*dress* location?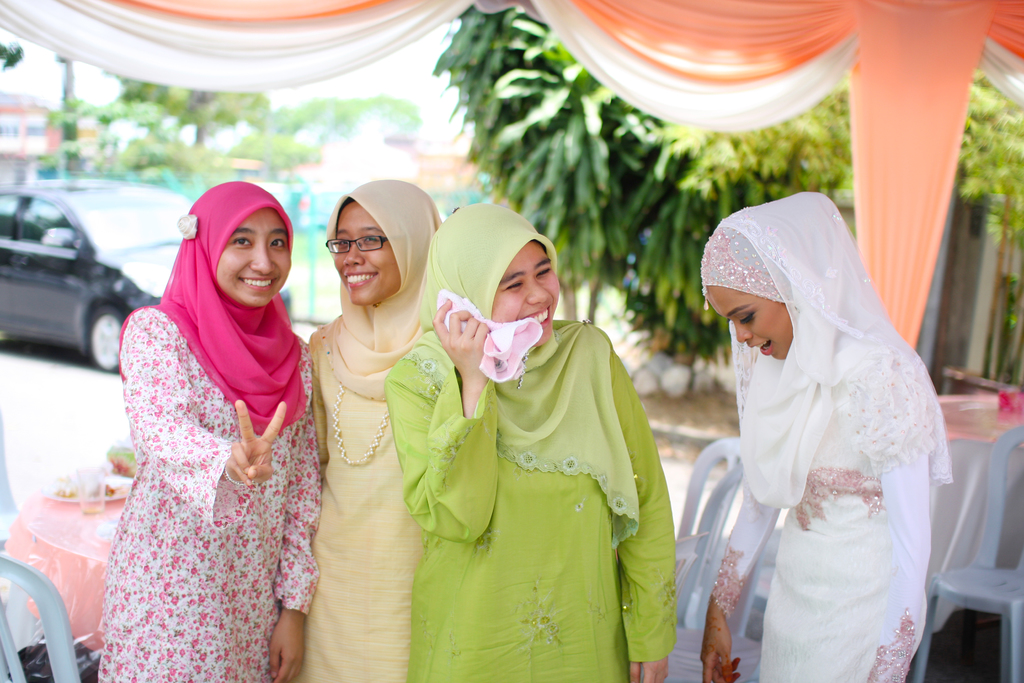
387, 313, 675, 680
